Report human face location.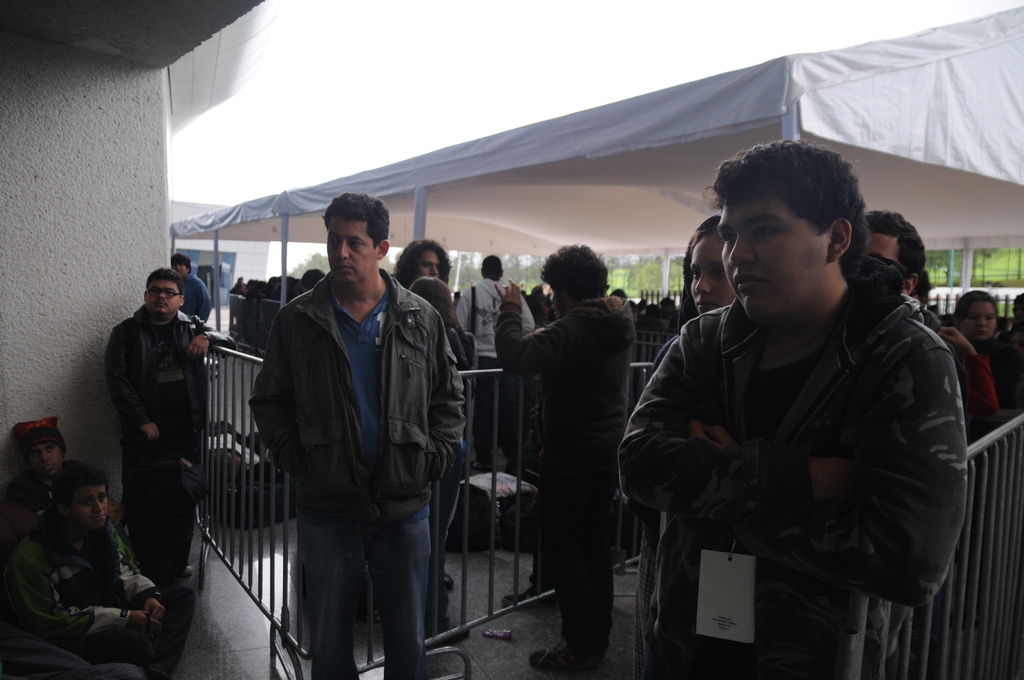
Report: [73, 487, 111, 526].
